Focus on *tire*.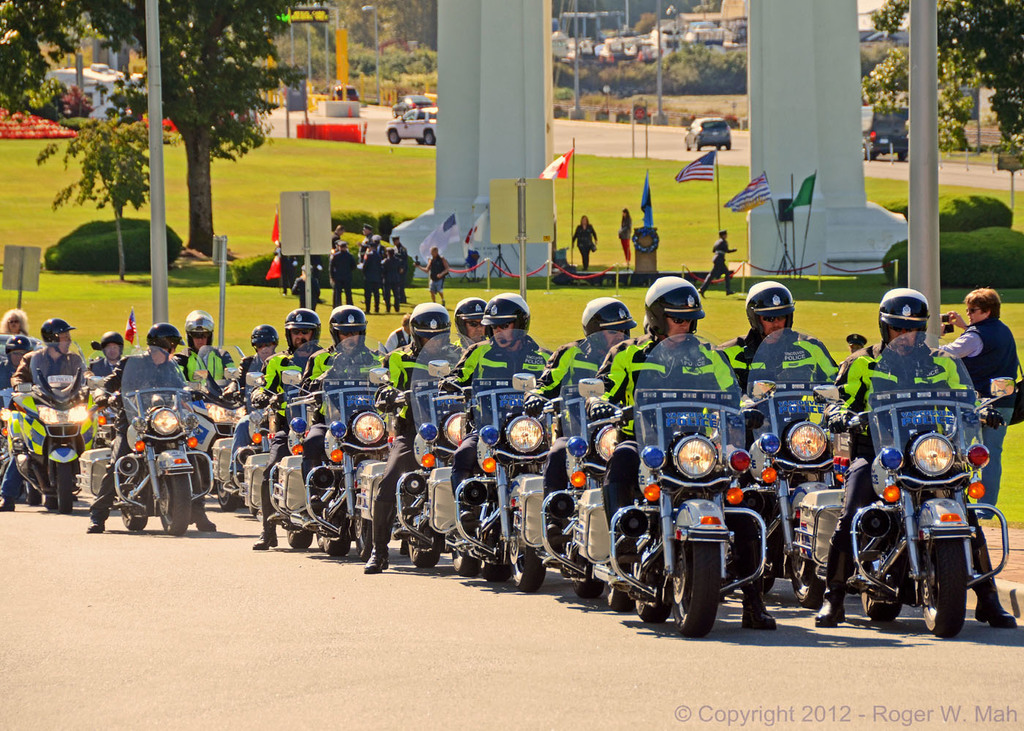
Focused at bbox=(51, 463, 72, 510).
